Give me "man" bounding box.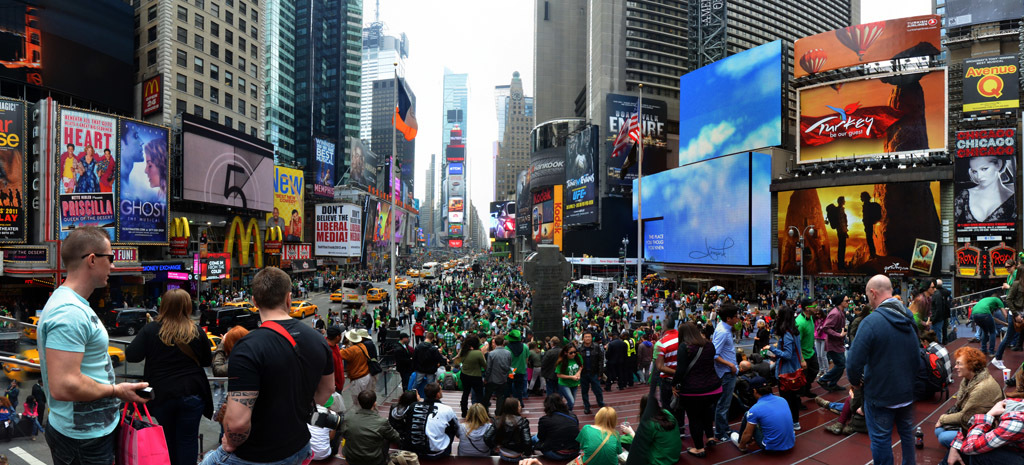
region(337, 387, 404, 464).
